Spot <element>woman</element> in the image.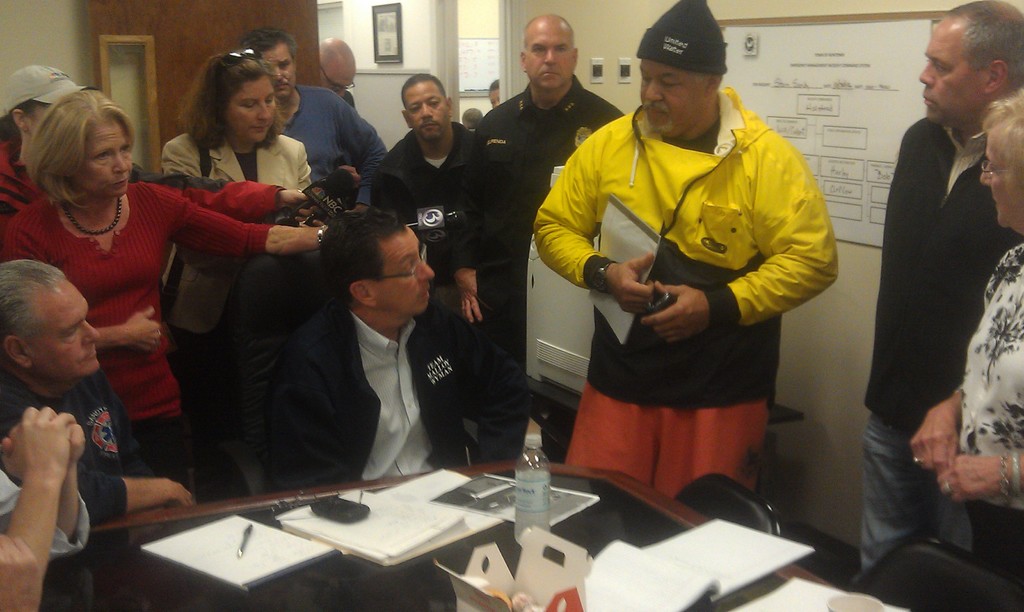
<element>woman</element> found at <region>488, 79, 500, 110</region>.
